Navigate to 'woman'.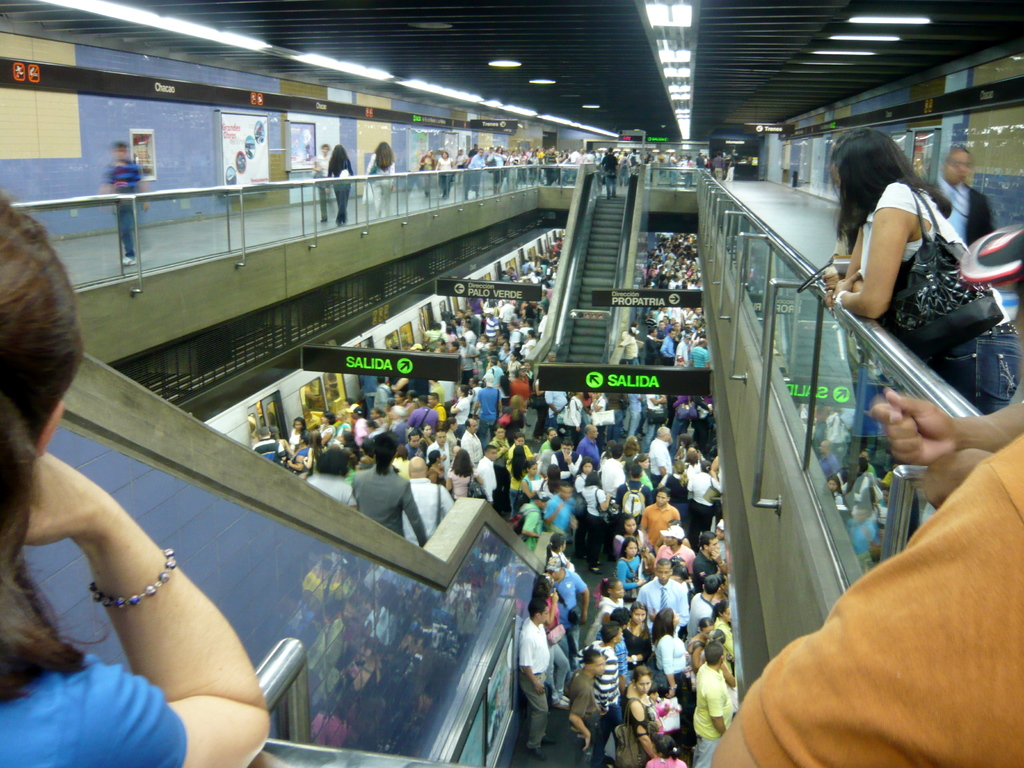
Navigation target: x1=580 y1=472 x2=621 y2=568.
